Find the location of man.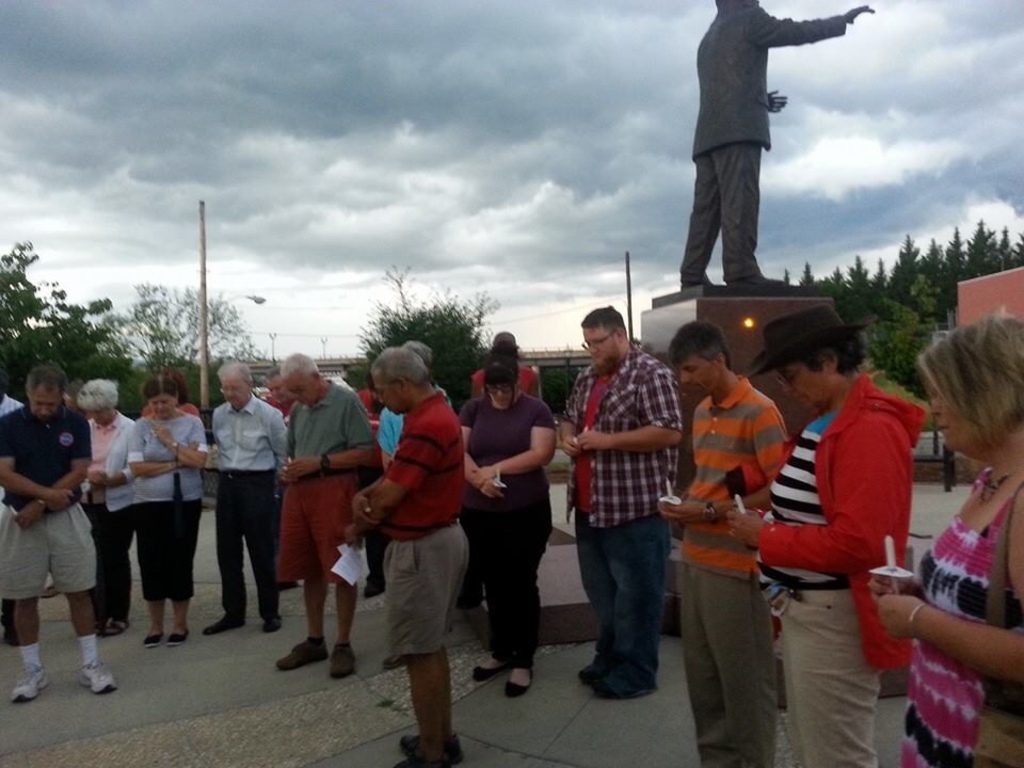
Location: Rect(263, 349, 379, 678).
